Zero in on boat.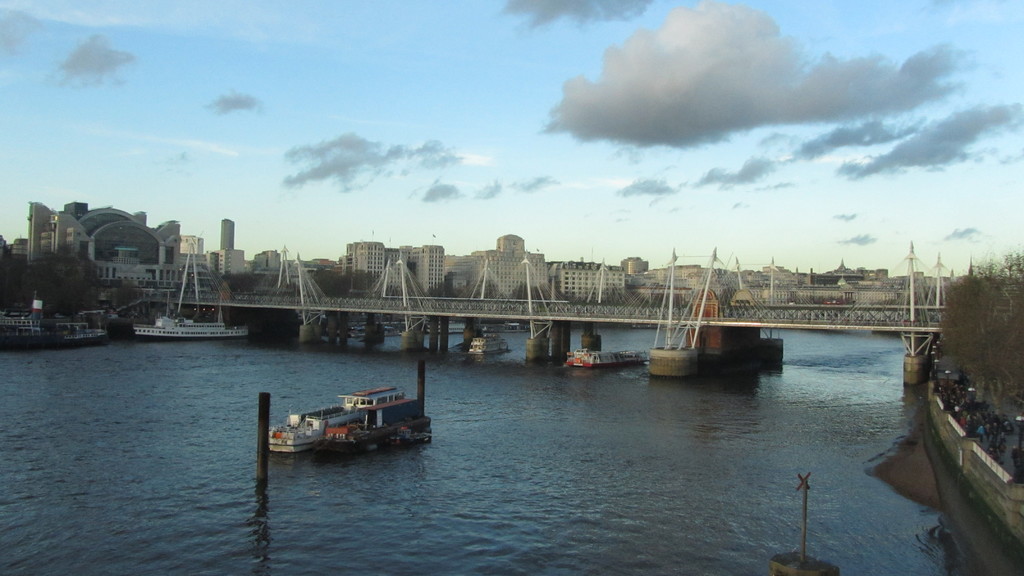
Zeroed in: crop(461, 333, 513, 359).
